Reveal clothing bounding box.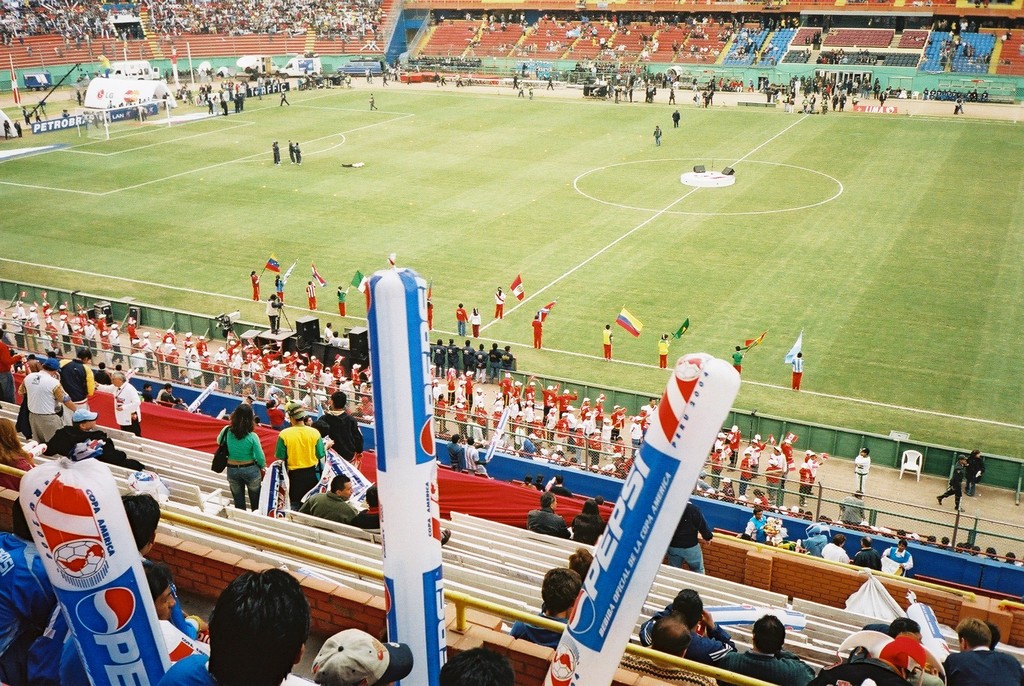
Revealed: bbox(884, 550, 919, 570).
